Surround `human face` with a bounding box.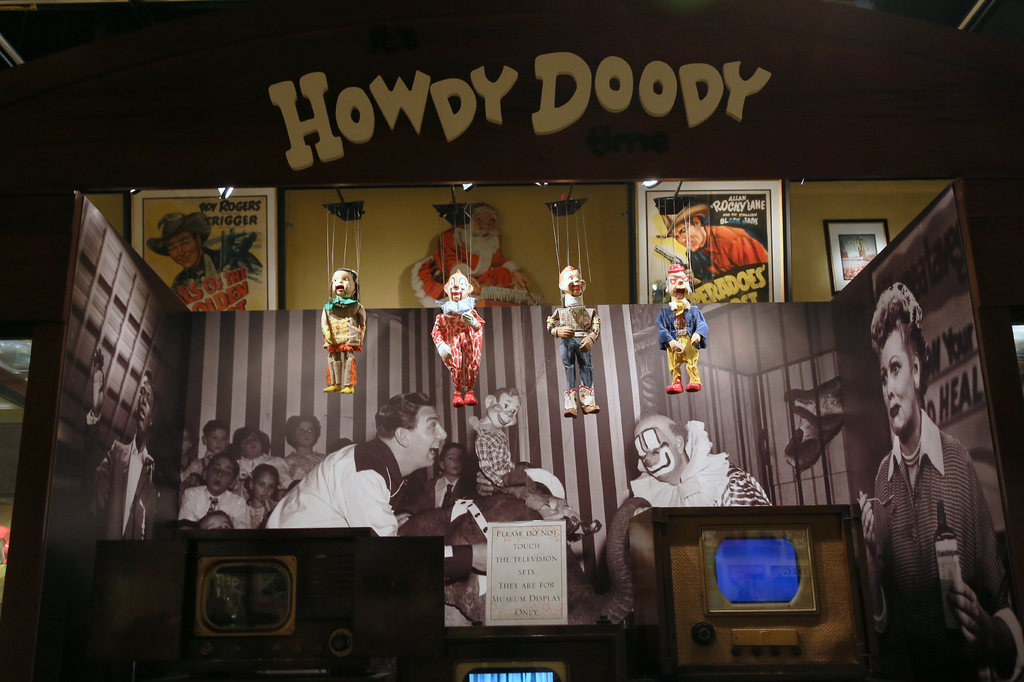
locate(255, 472, 275, 503).
